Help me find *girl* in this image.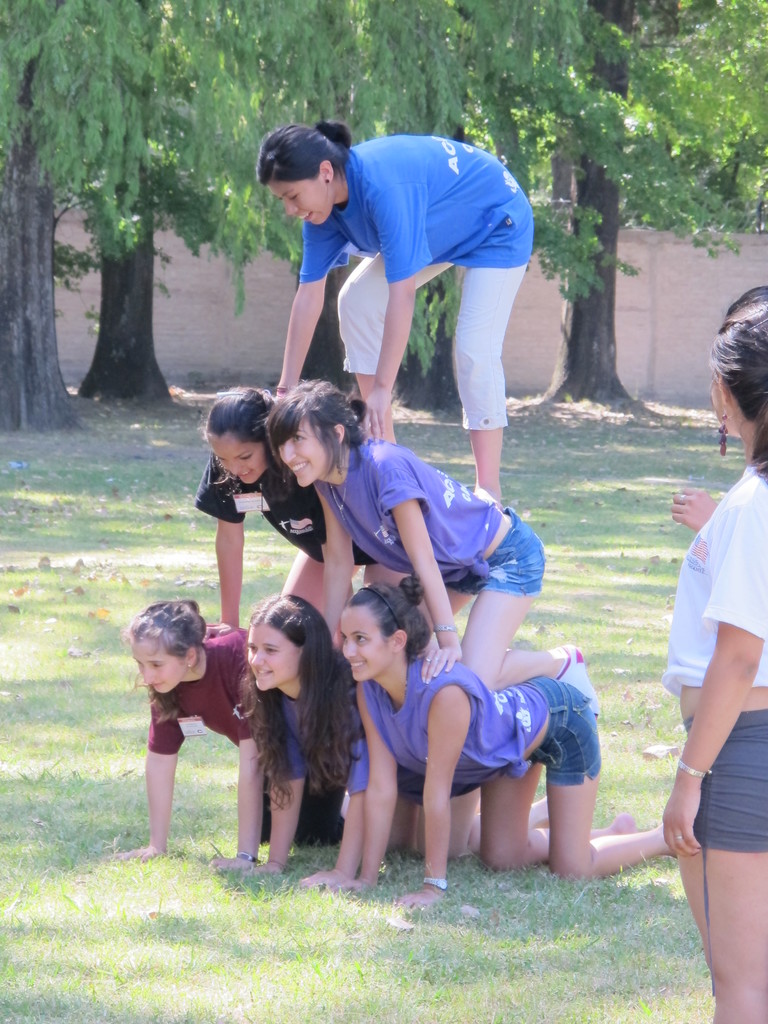
Found it: [266, 381, 598, 714].
